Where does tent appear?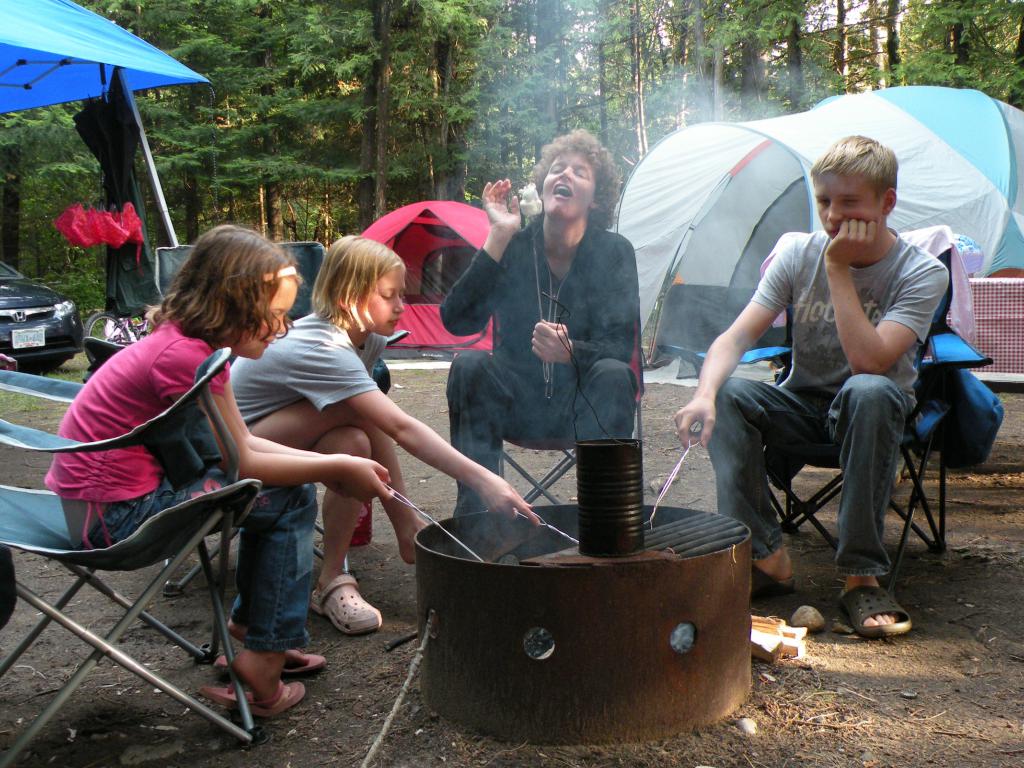
Appears at 0, 0, 207, 327.
